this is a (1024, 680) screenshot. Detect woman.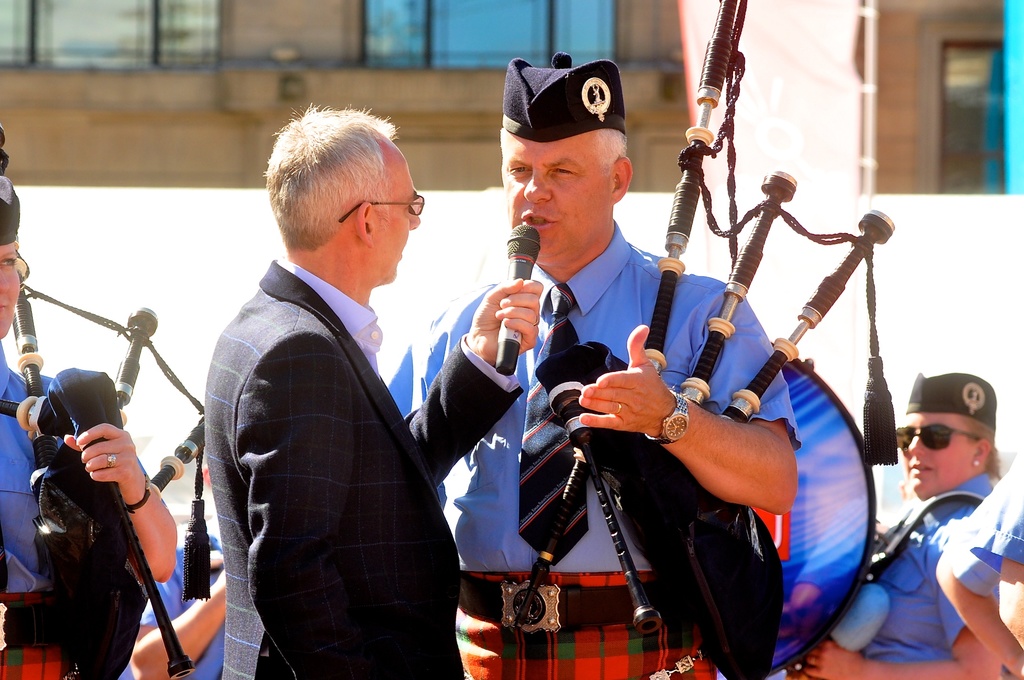
(785,368,1003,679).
